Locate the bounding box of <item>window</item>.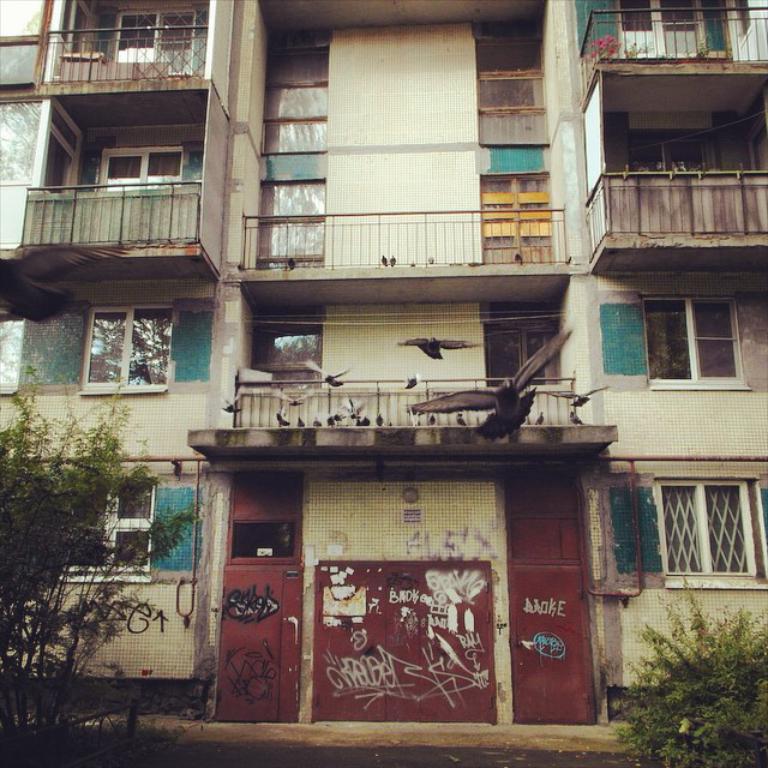
Bounding box: 82:302:173:390.
